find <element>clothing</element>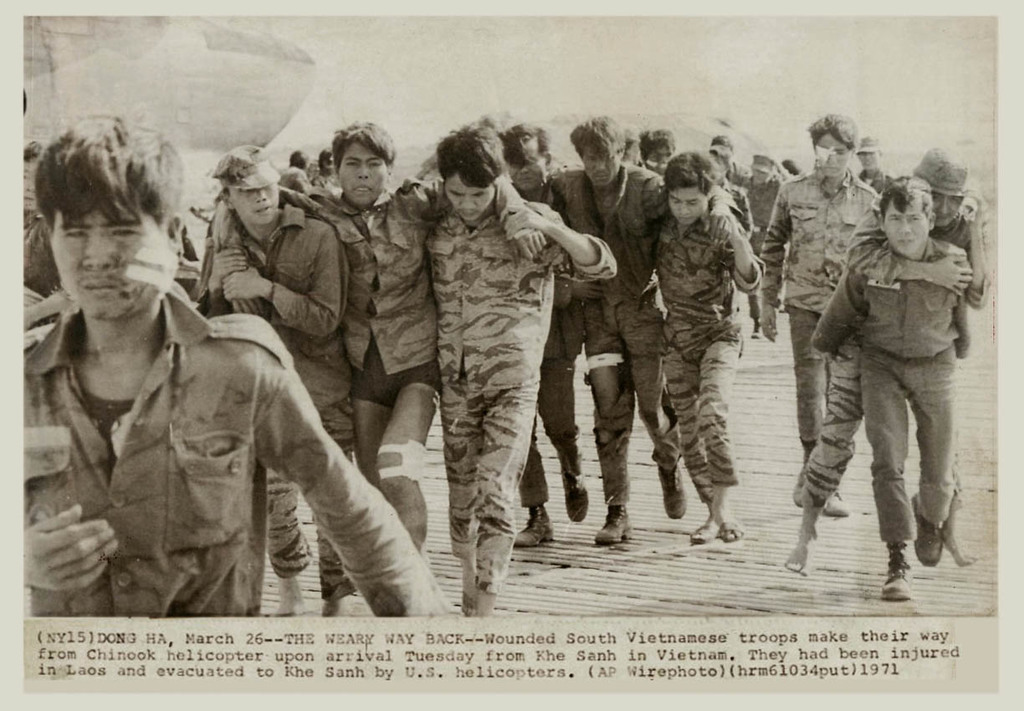
[x1=298, y1=182, x2=438, y2=551]
